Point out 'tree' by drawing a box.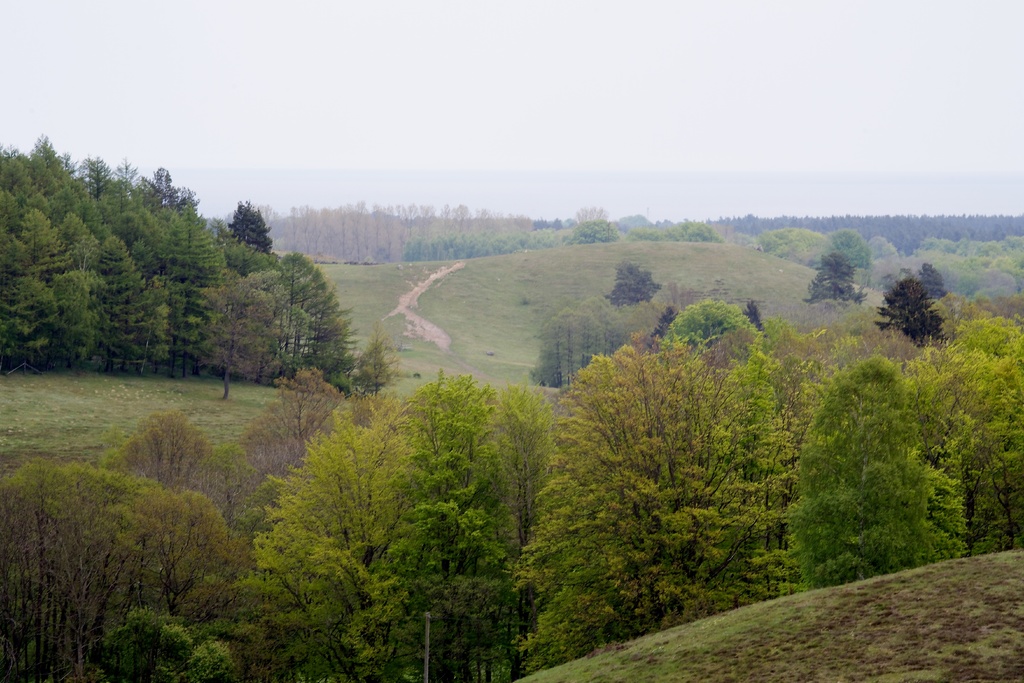
<region>654, 292, 768, 352</region>.
